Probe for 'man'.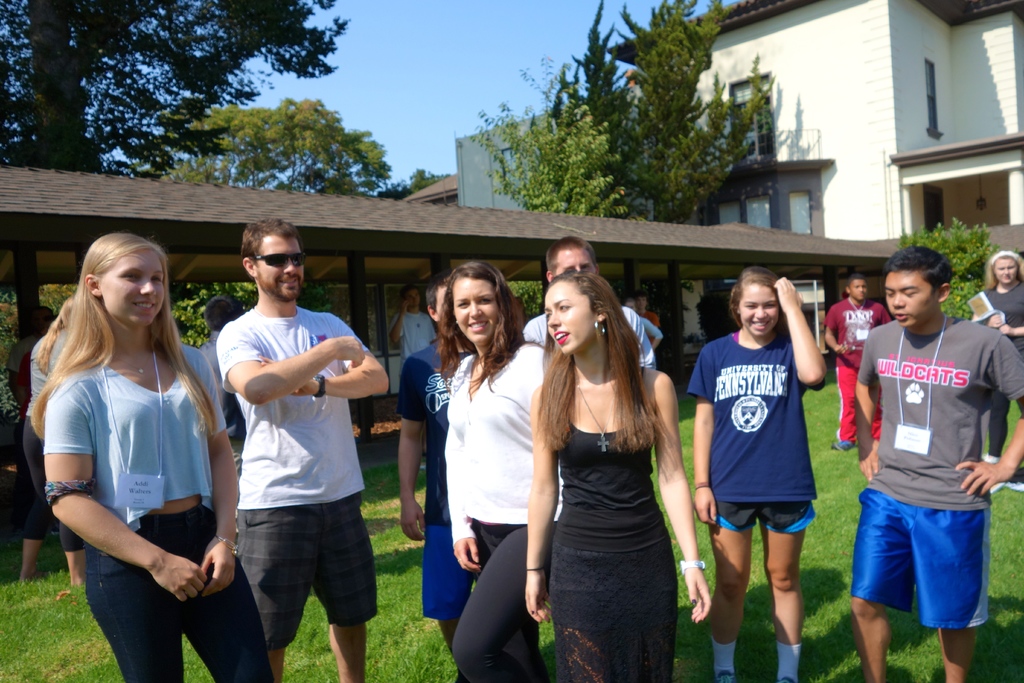
Probe result: box(204, 295, 259, 481).
